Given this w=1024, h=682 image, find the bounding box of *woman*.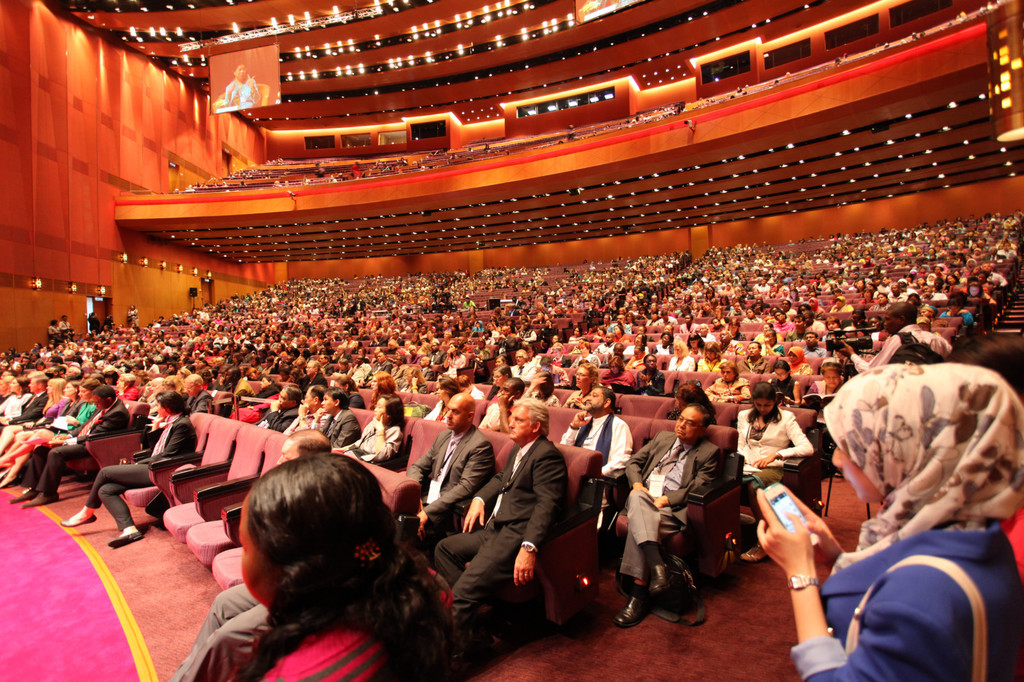
138,349,150,358.
